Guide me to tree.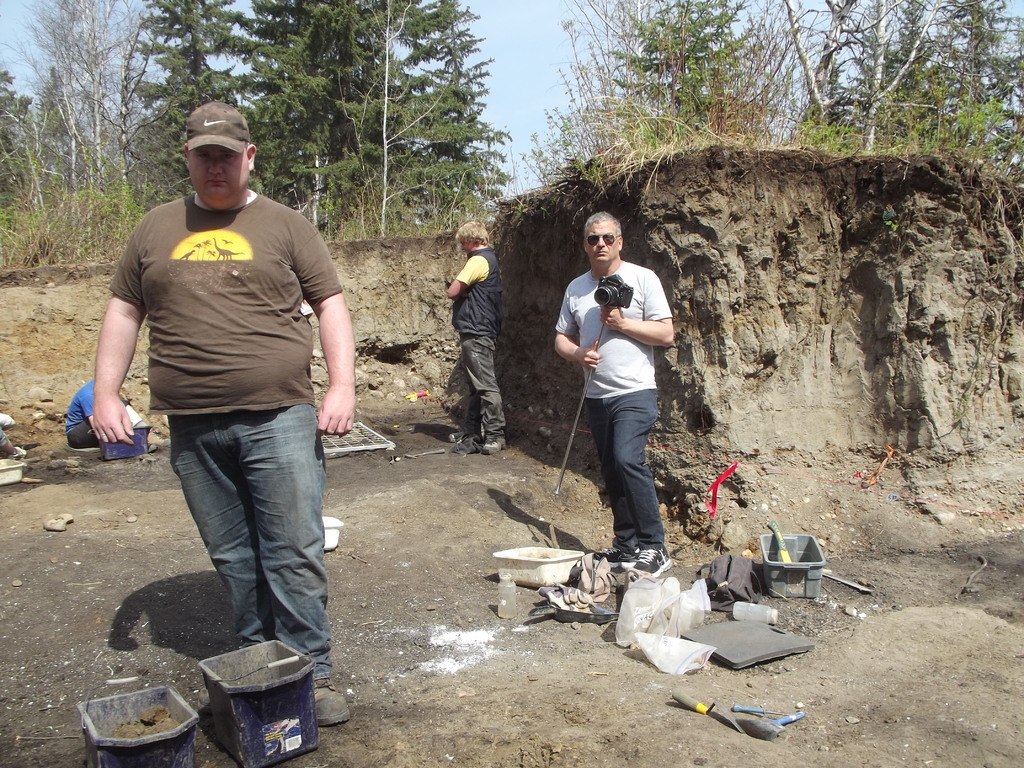
Guidance: select_region(486, 0, 1023, 177).
